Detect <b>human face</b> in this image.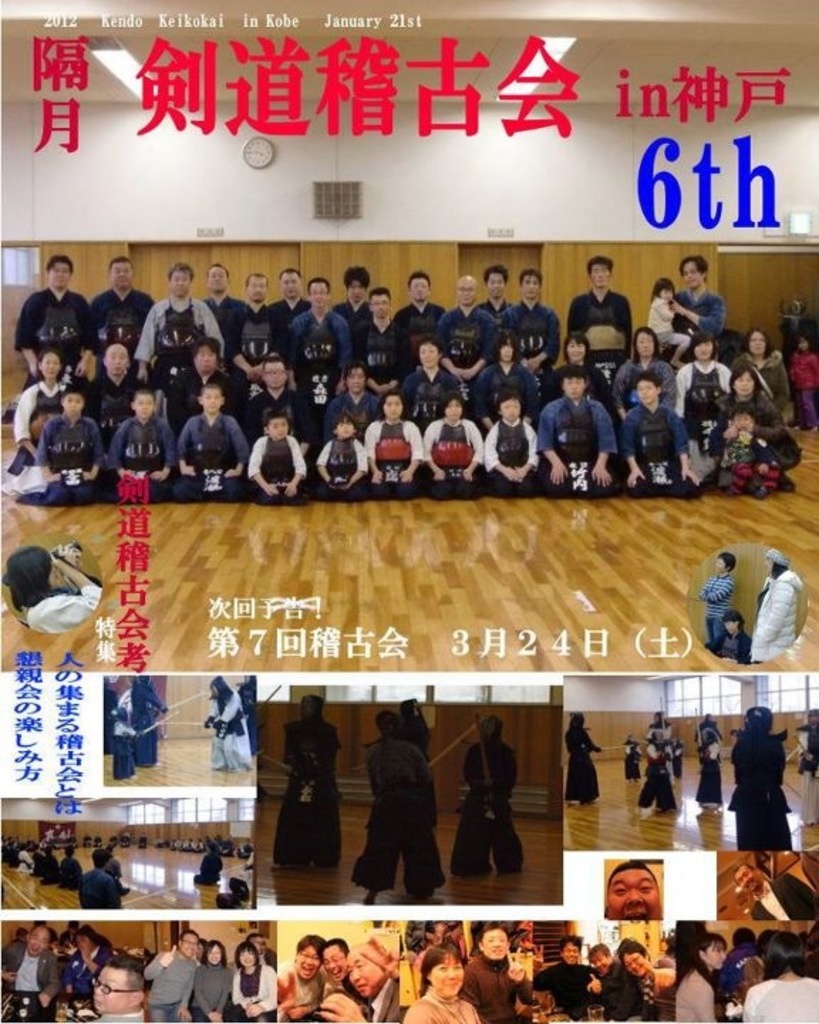
Detection: [x1=417, y1=340, x2=439, y2=366].
